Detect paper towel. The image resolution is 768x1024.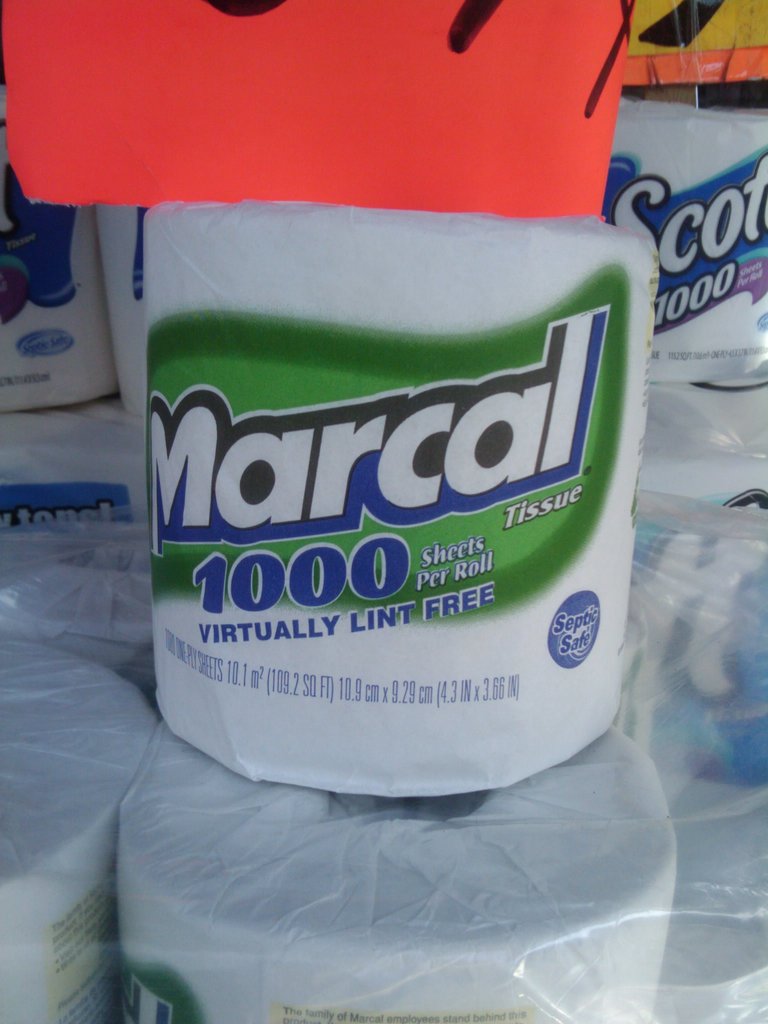
670/786/767/1023.
